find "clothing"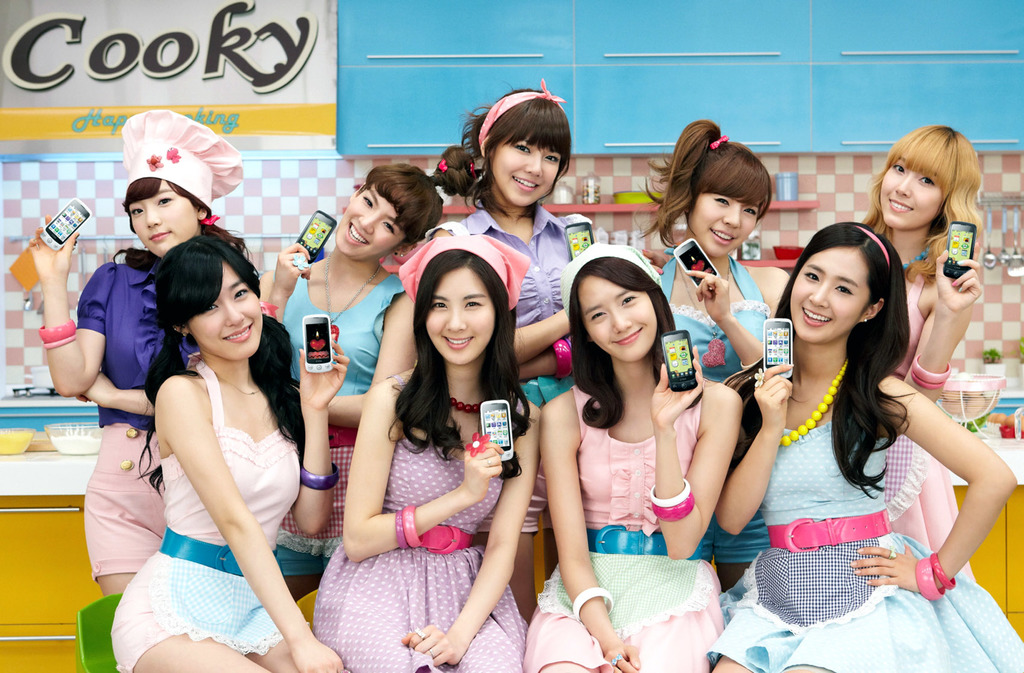
detection(278, 262, 416, 580)
